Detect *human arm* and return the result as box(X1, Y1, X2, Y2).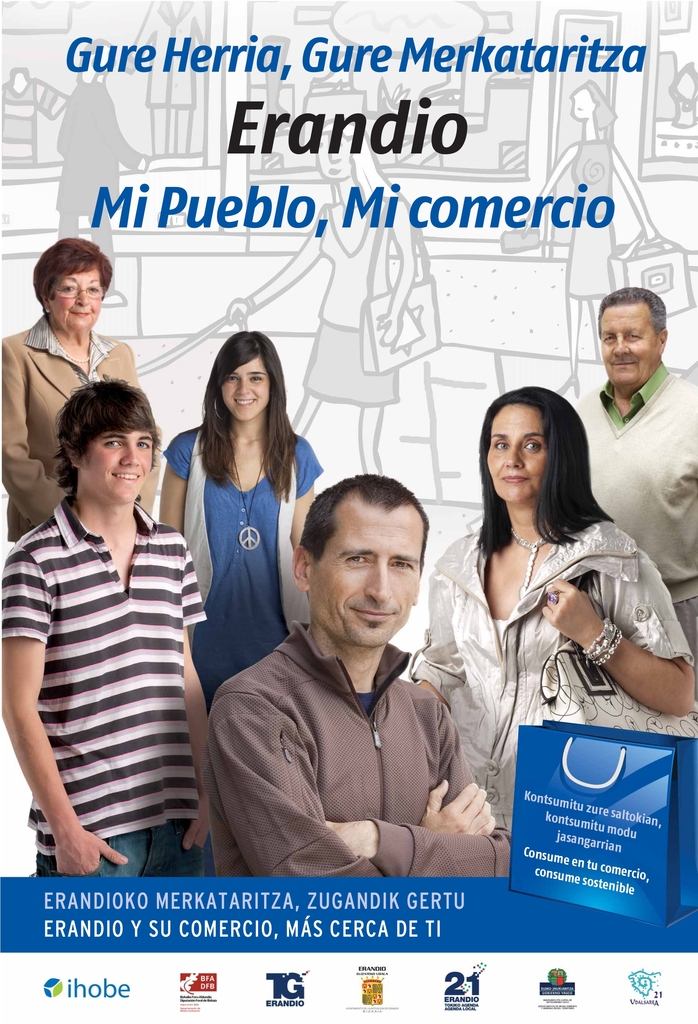
box(0, 333, 87, 536).
